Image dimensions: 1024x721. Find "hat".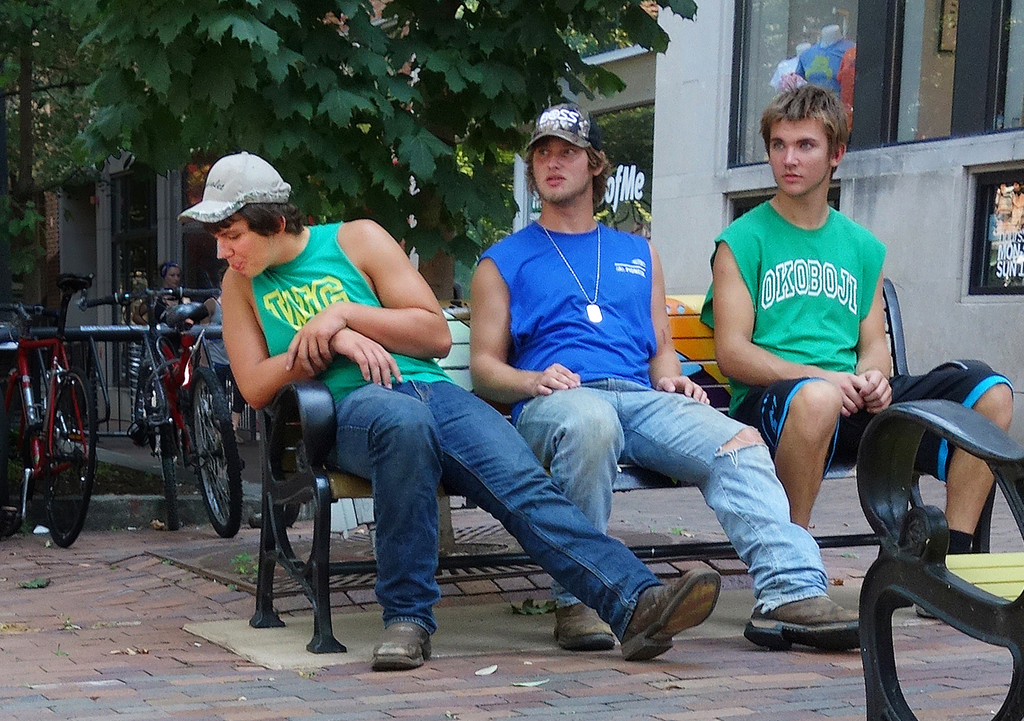
crop(180, 151, 290, 225).
